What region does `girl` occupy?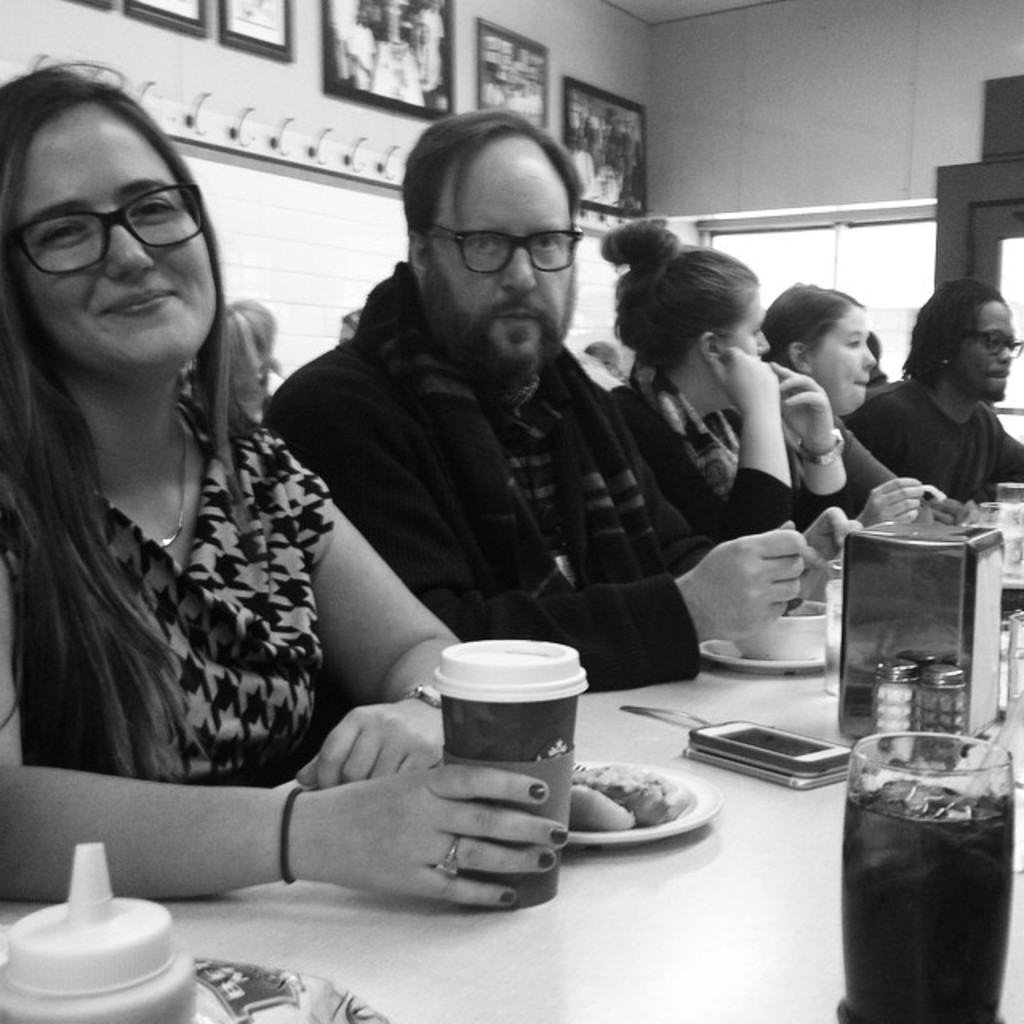
[x1=603, y1=205, x2=854, y2=584].
